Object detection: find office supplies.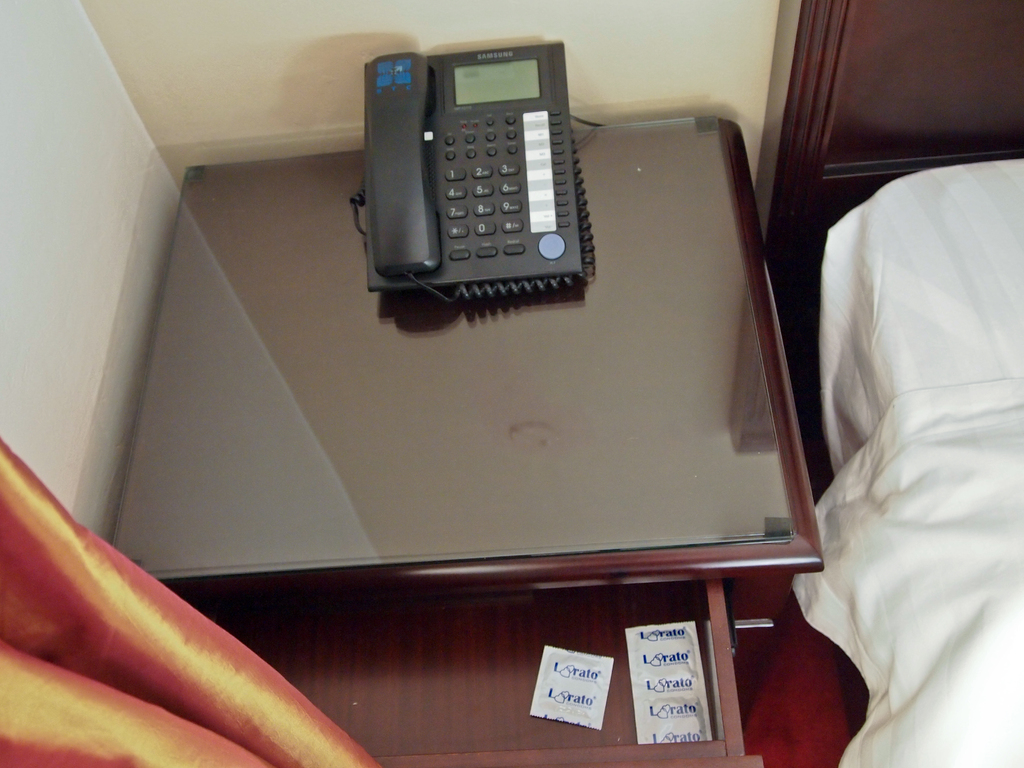
[left=391, top=54, right=591, bottom=310].
